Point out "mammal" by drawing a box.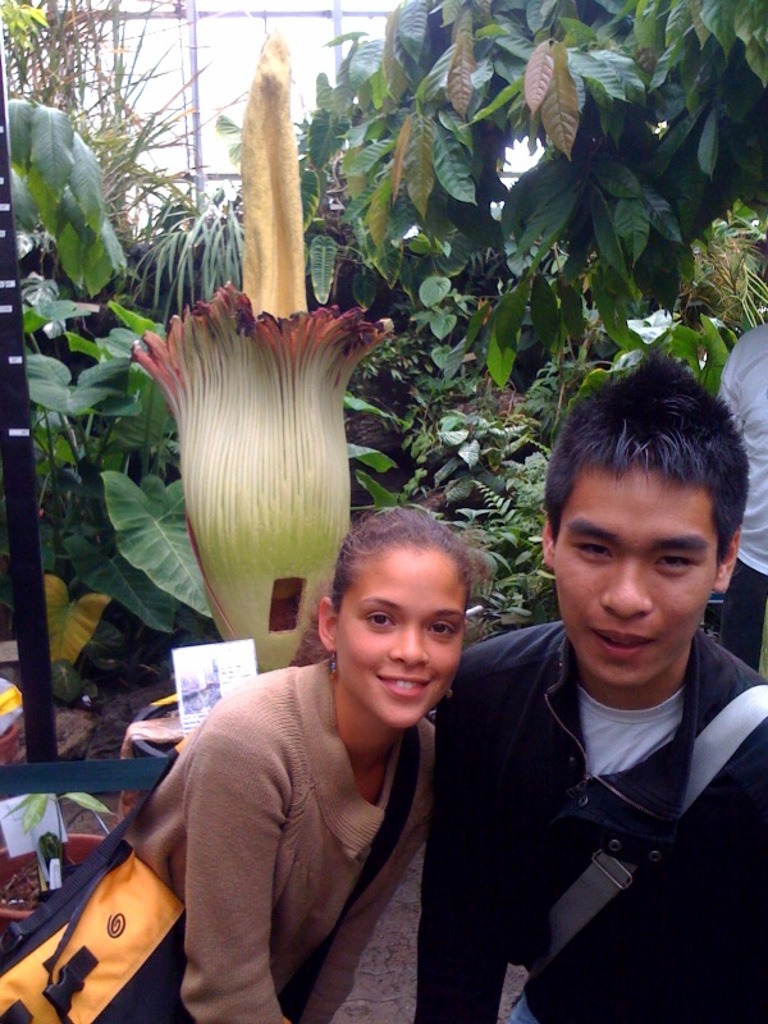
713,307,767,682.
